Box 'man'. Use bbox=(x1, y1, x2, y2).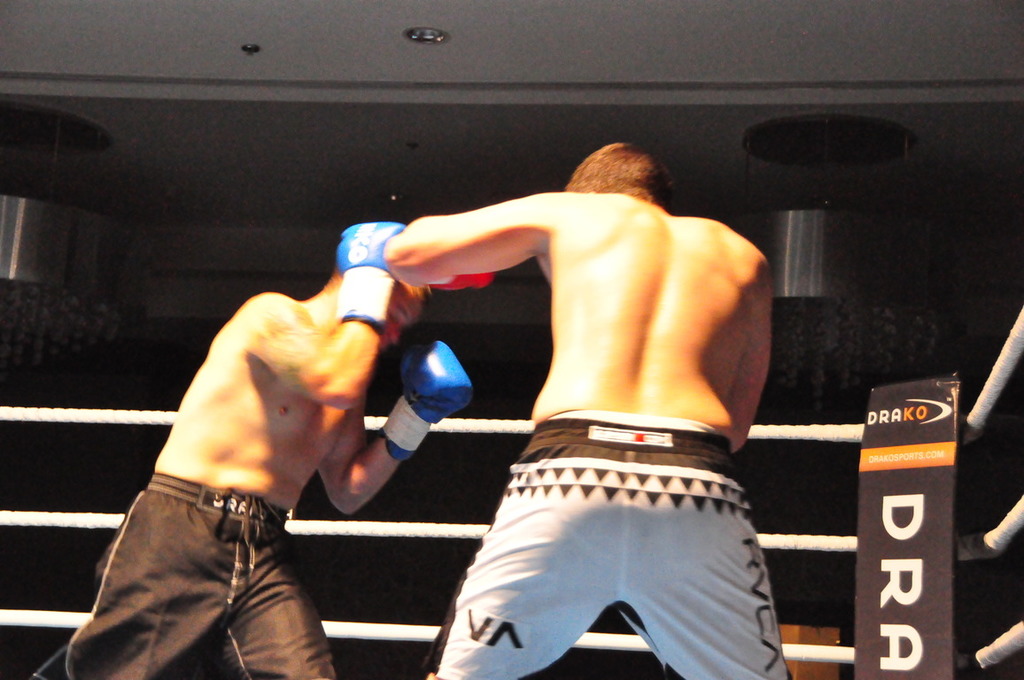
bbox=(387, 143, 794, 679).
